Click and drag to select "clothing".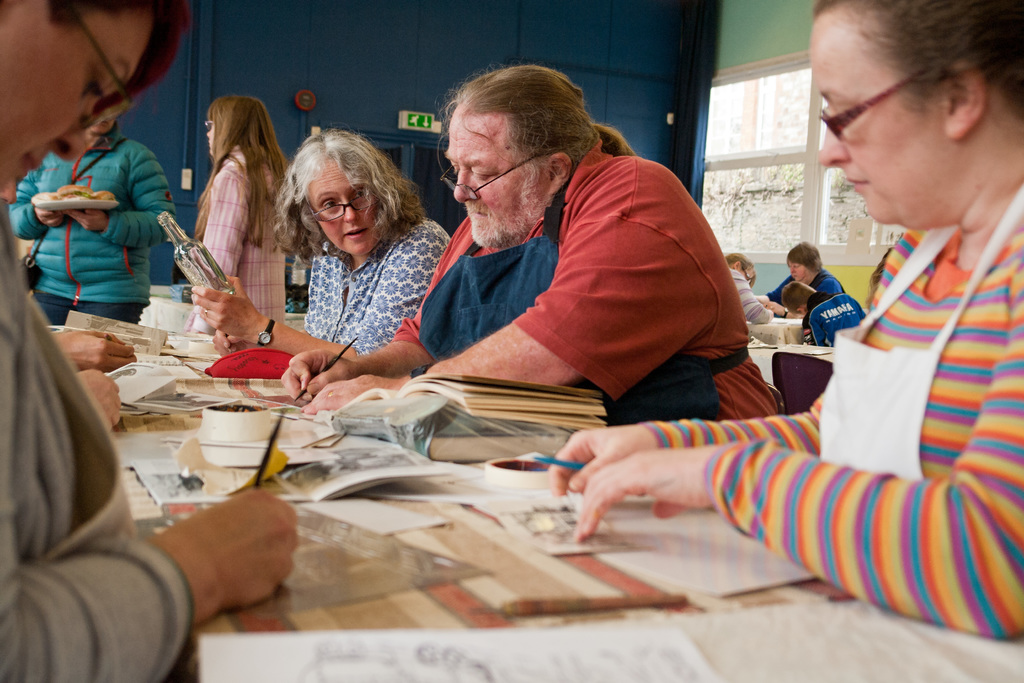
Selection: pyautogui.locateOnScreen(643, 241, 1023, 636).
